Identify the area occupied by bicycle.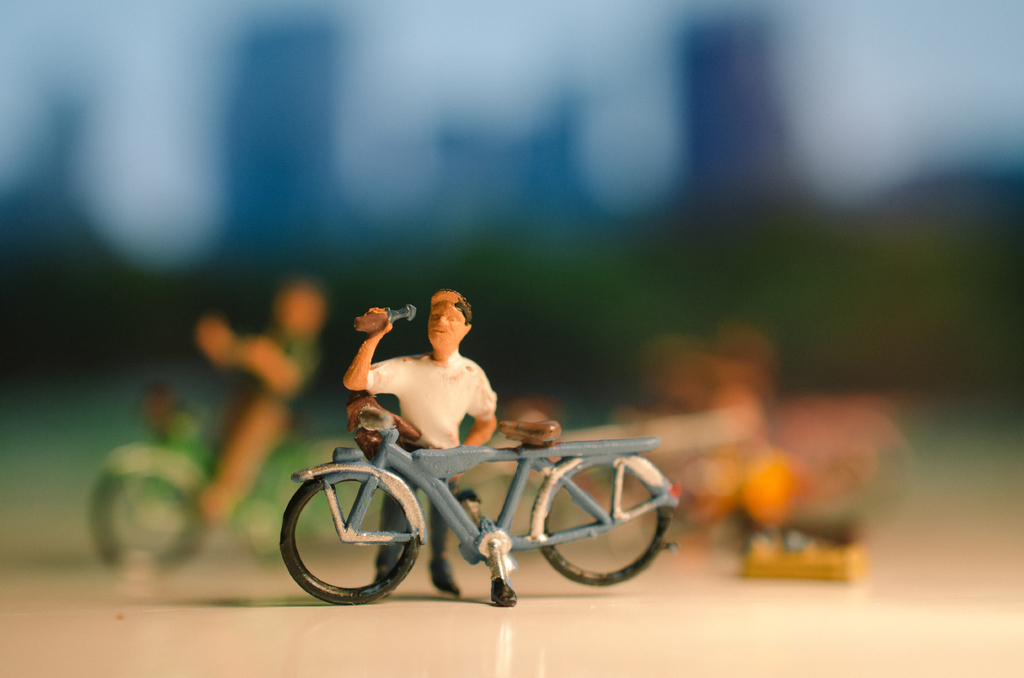
Area: {"x1": 278, "y1": 403, "x2": 673, "y2": 605}.
